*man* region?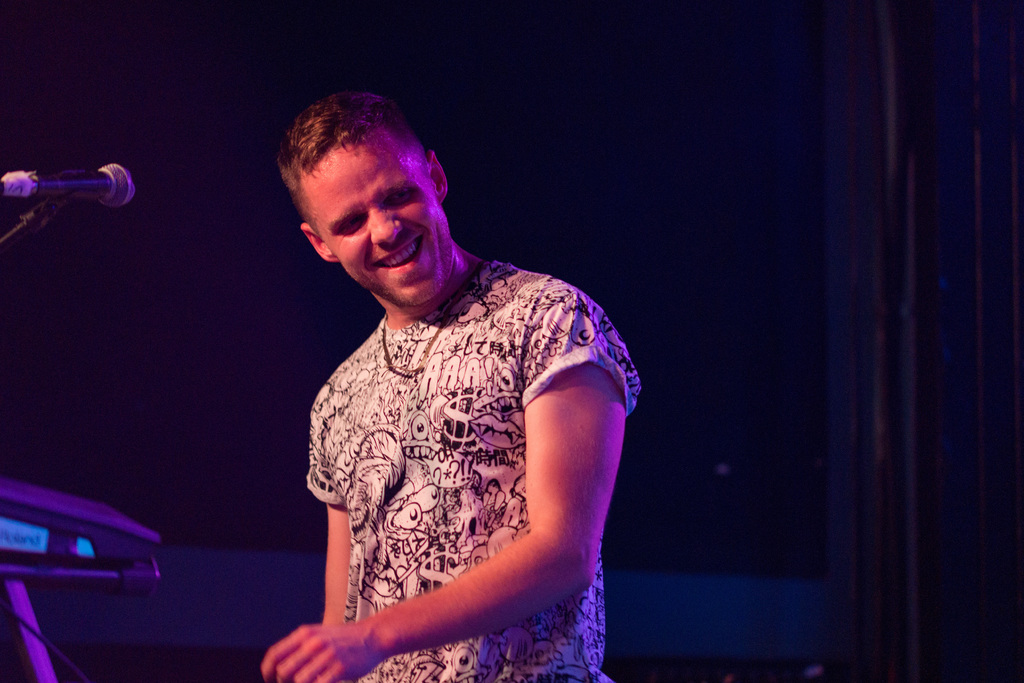
left=260, top=90, right=631, bottom=682
